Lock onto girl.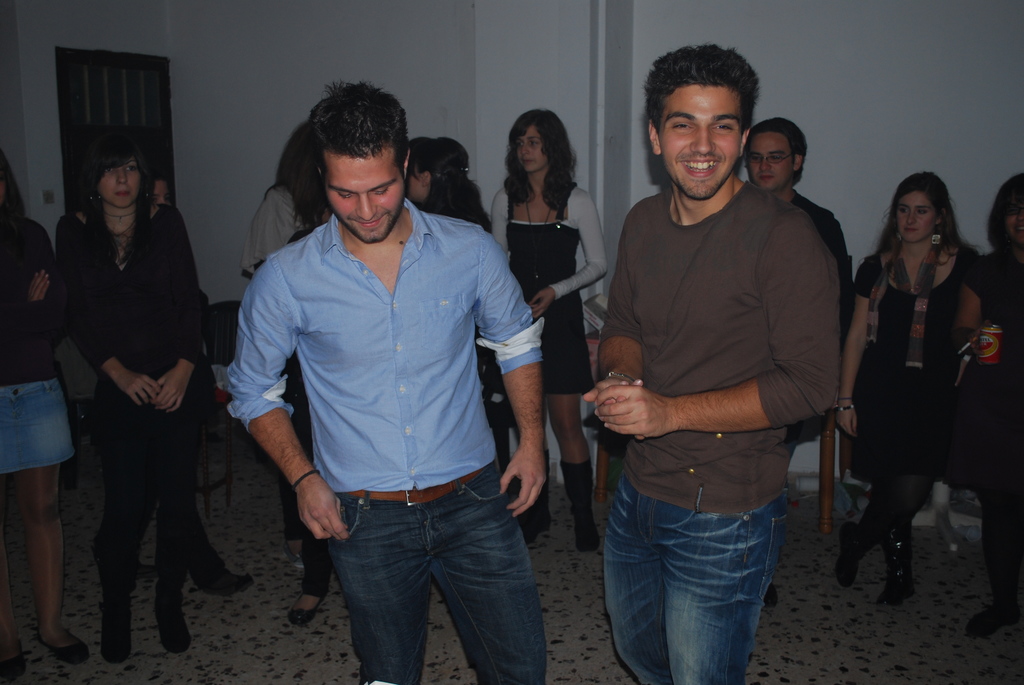
Locked: 489,107,610,555.
